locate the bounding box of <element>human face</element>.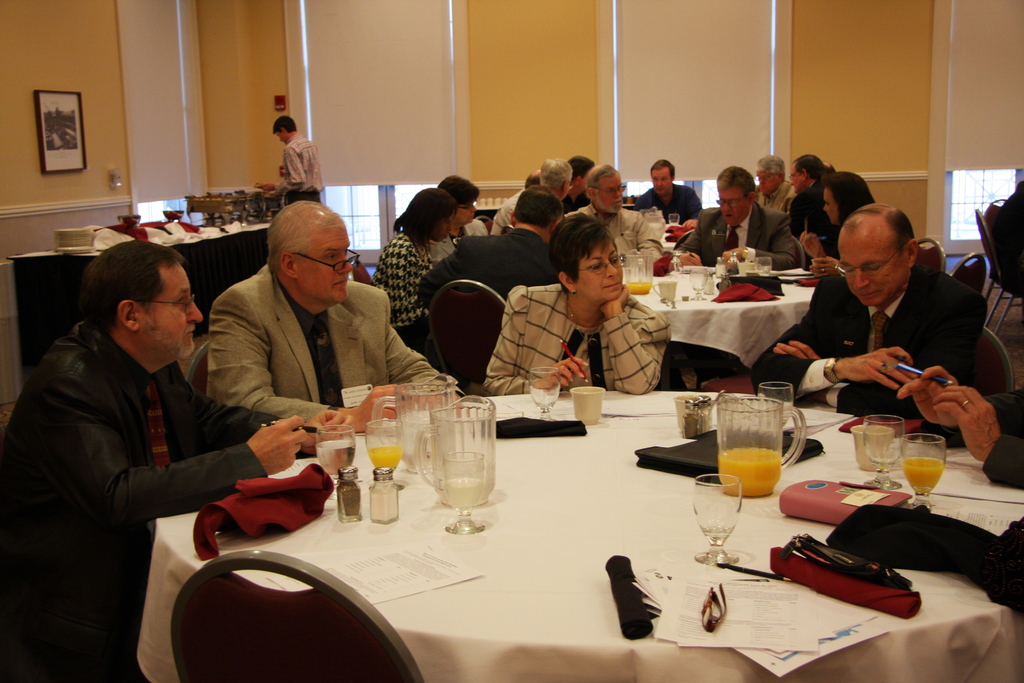
Bounding box: x1=837, y1=229, x2=902, y2=306.
